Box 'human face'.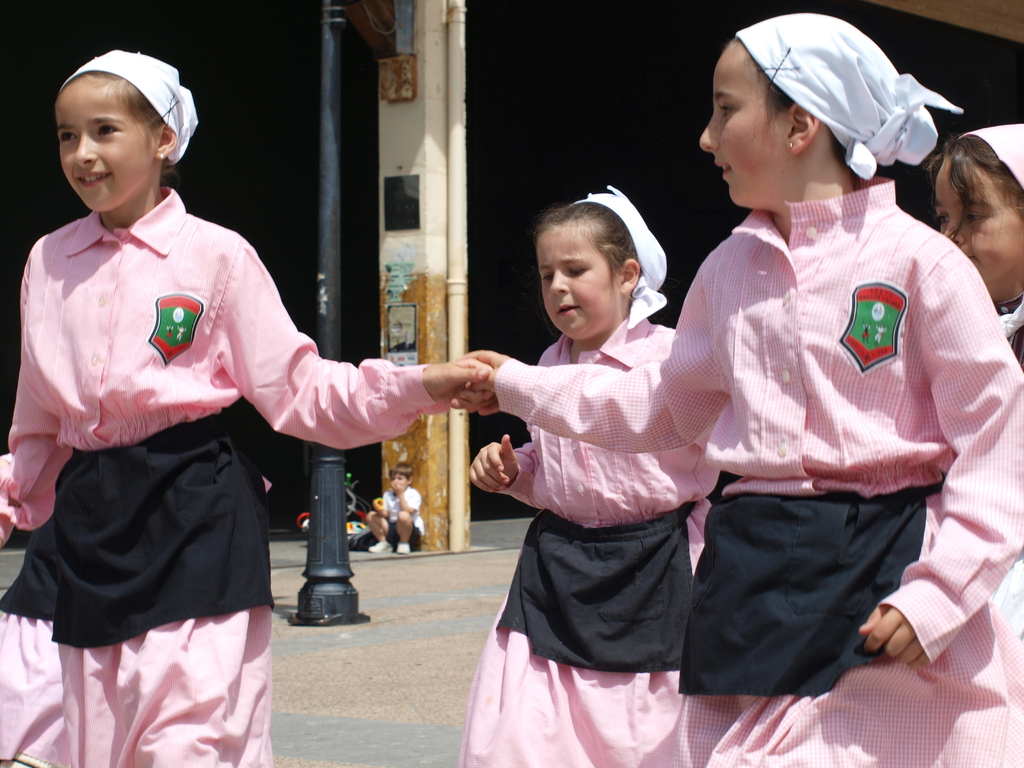
(56,78,153,214).
